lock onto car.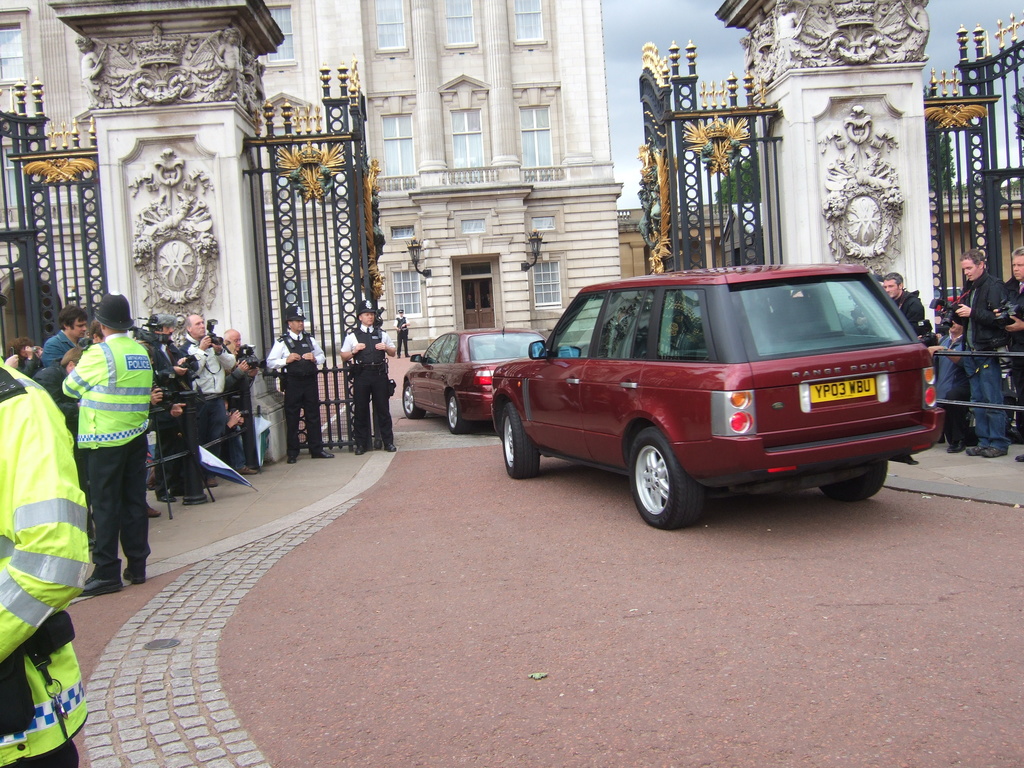
Locked: l=490, t=260, r=945, b=529.
